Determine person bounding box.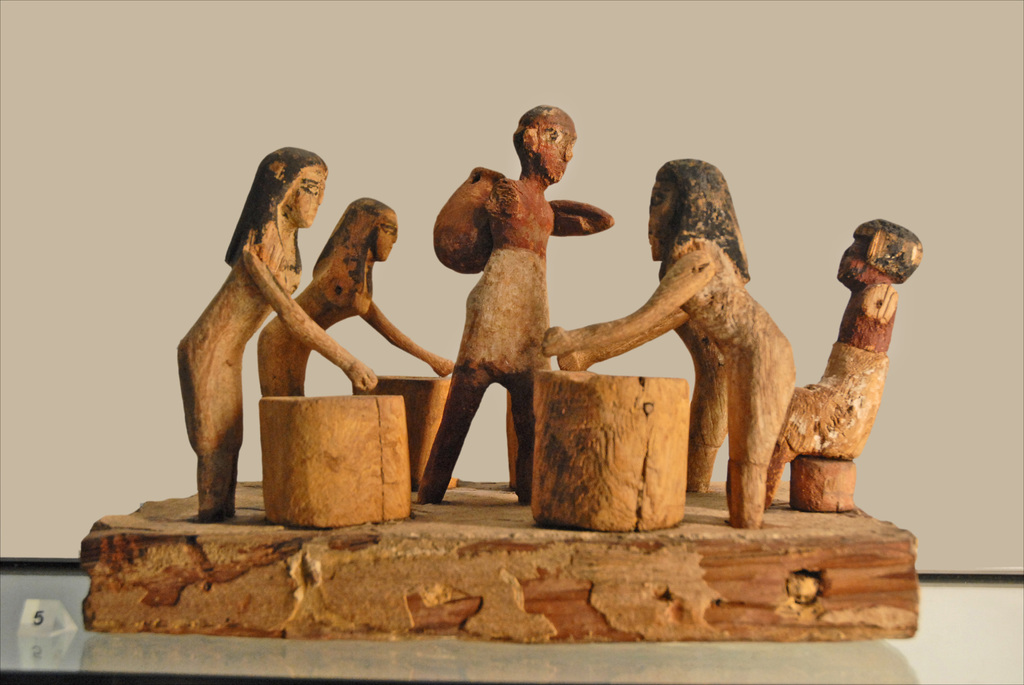
Determined: [177, 145, 376, 510].
